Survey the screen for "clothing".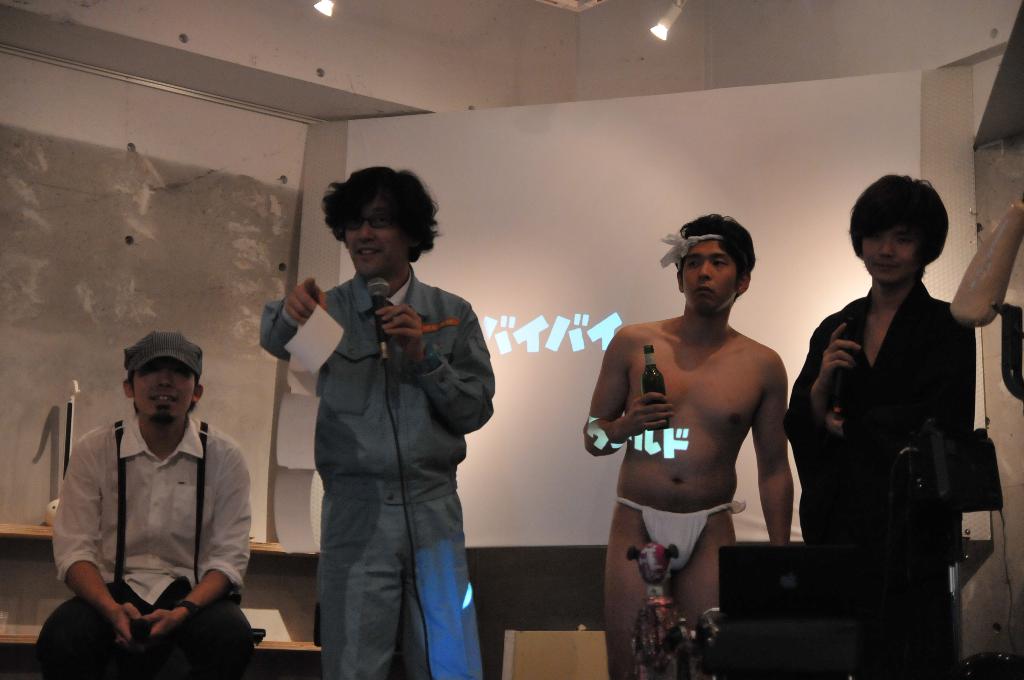
Survey found: BBox(609, 495, 737, 571).
